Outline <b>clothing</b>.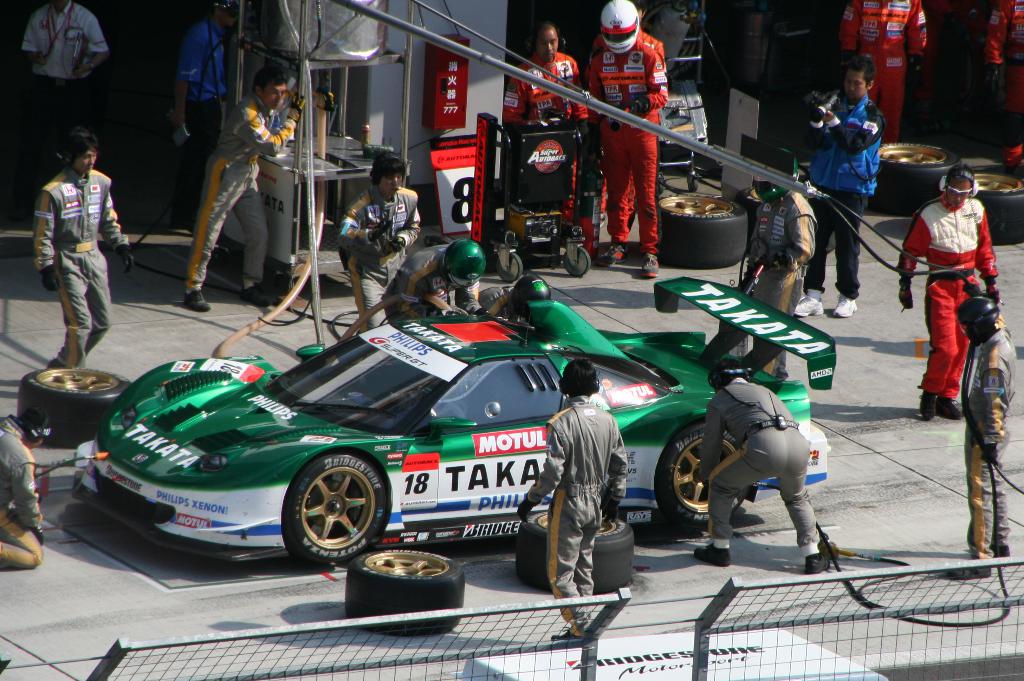
Outline: (999, 6, 1023, 118).
